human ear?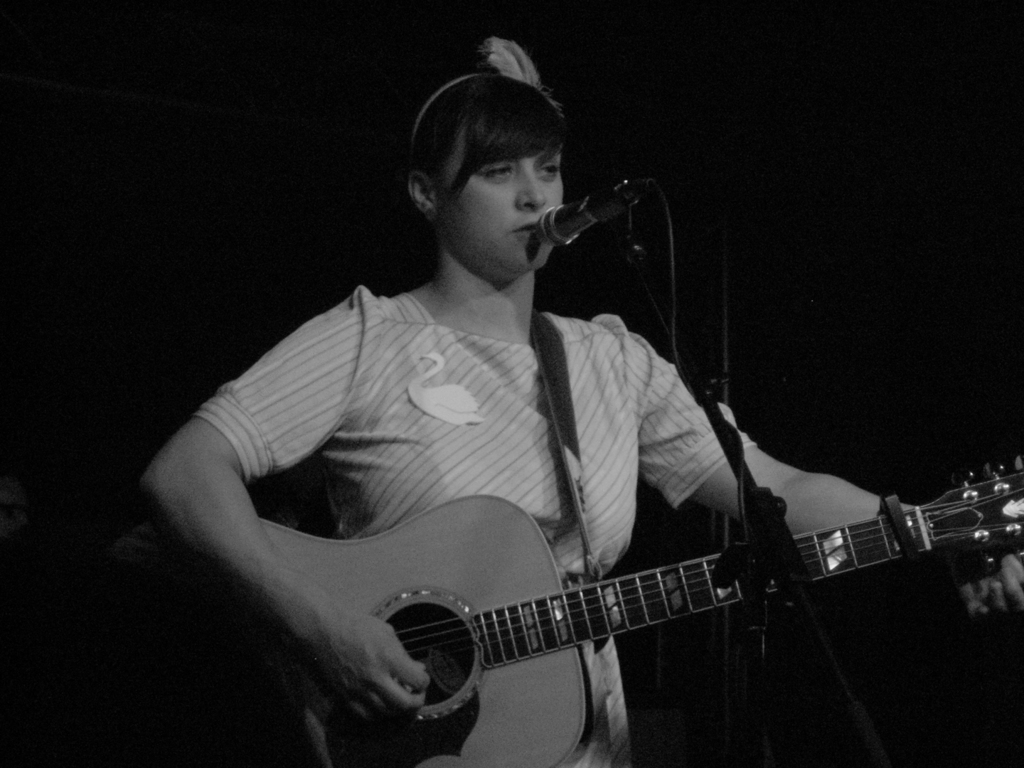
select_region(408, 169, 440, 220)
